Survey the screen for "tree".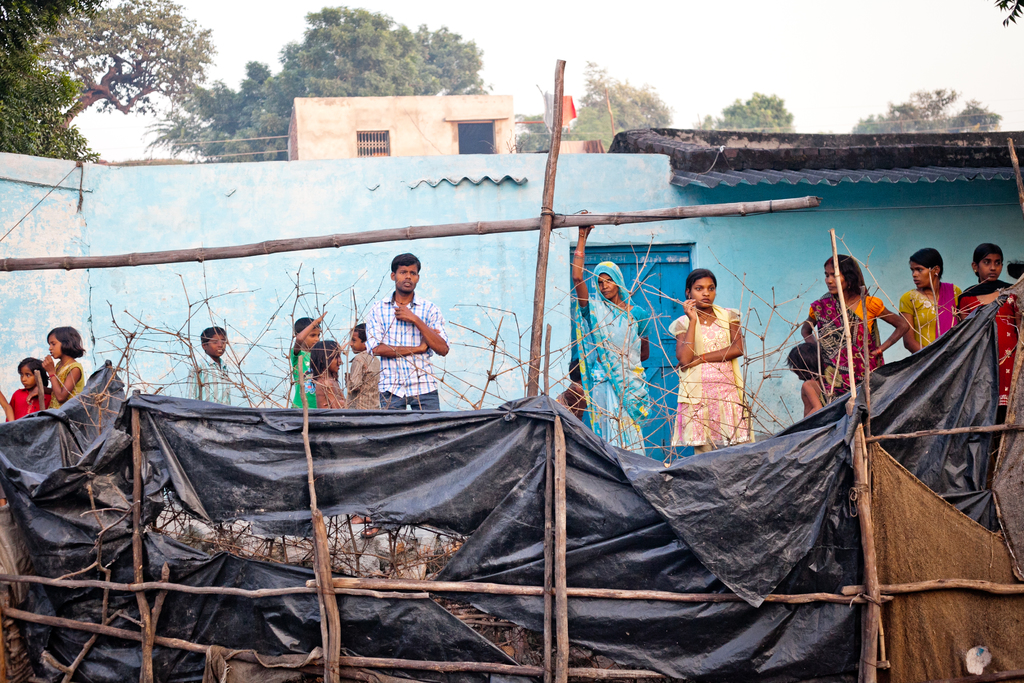
Survey found: box(228, 3, 441, 167).
